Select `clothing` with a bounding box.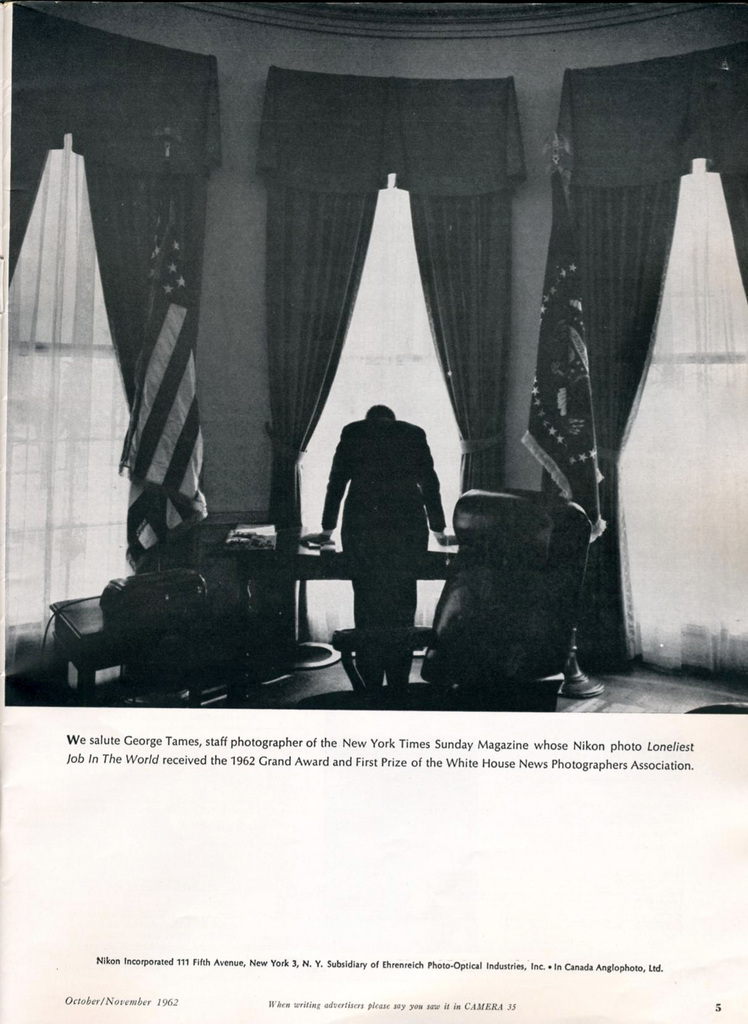
bbox(320, 409, 446, 682).
